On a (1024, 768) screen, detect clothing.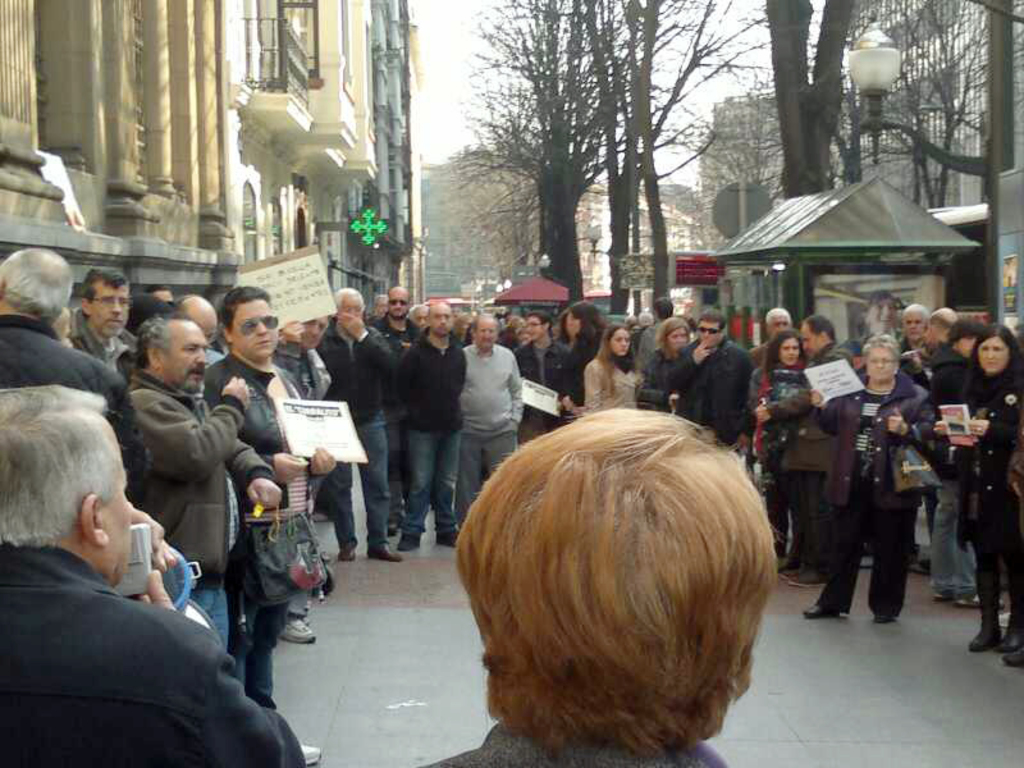
pyautogui.locateOnScreen(493, 324, 524, 347).
